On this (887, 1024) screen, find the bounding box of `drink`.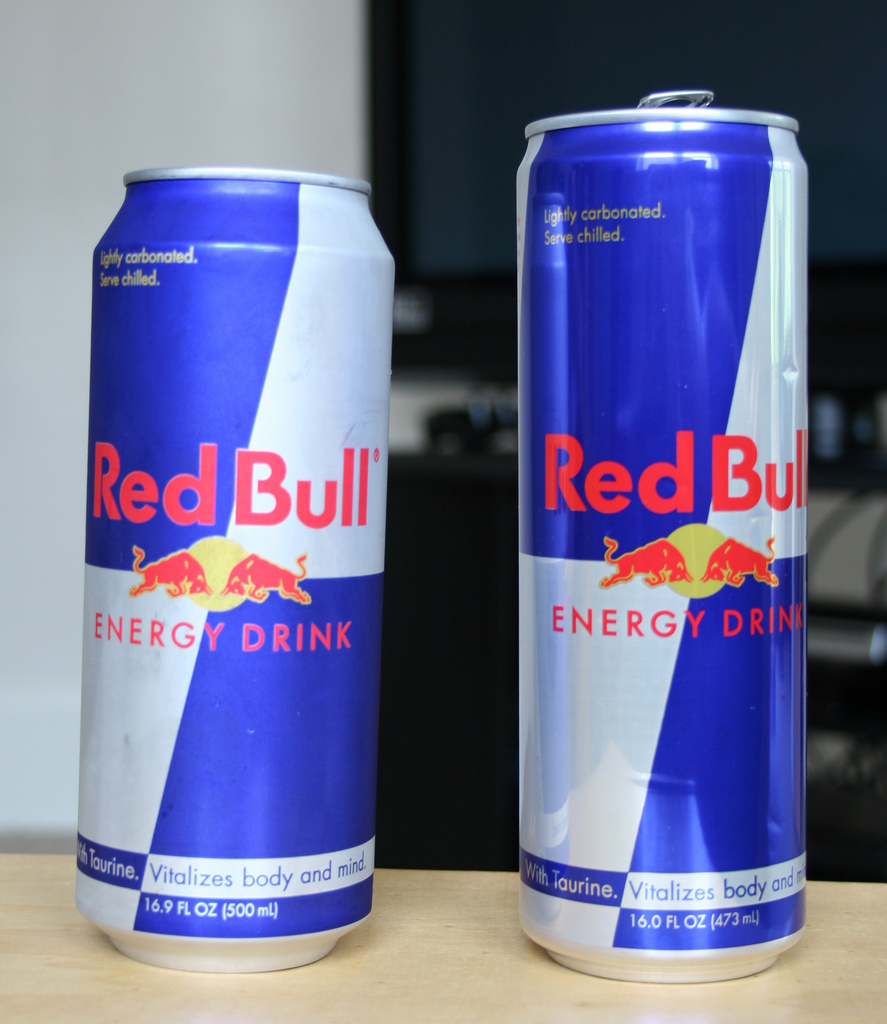
Bounding box: (left=82, top=162, right=394, bottom=986).
